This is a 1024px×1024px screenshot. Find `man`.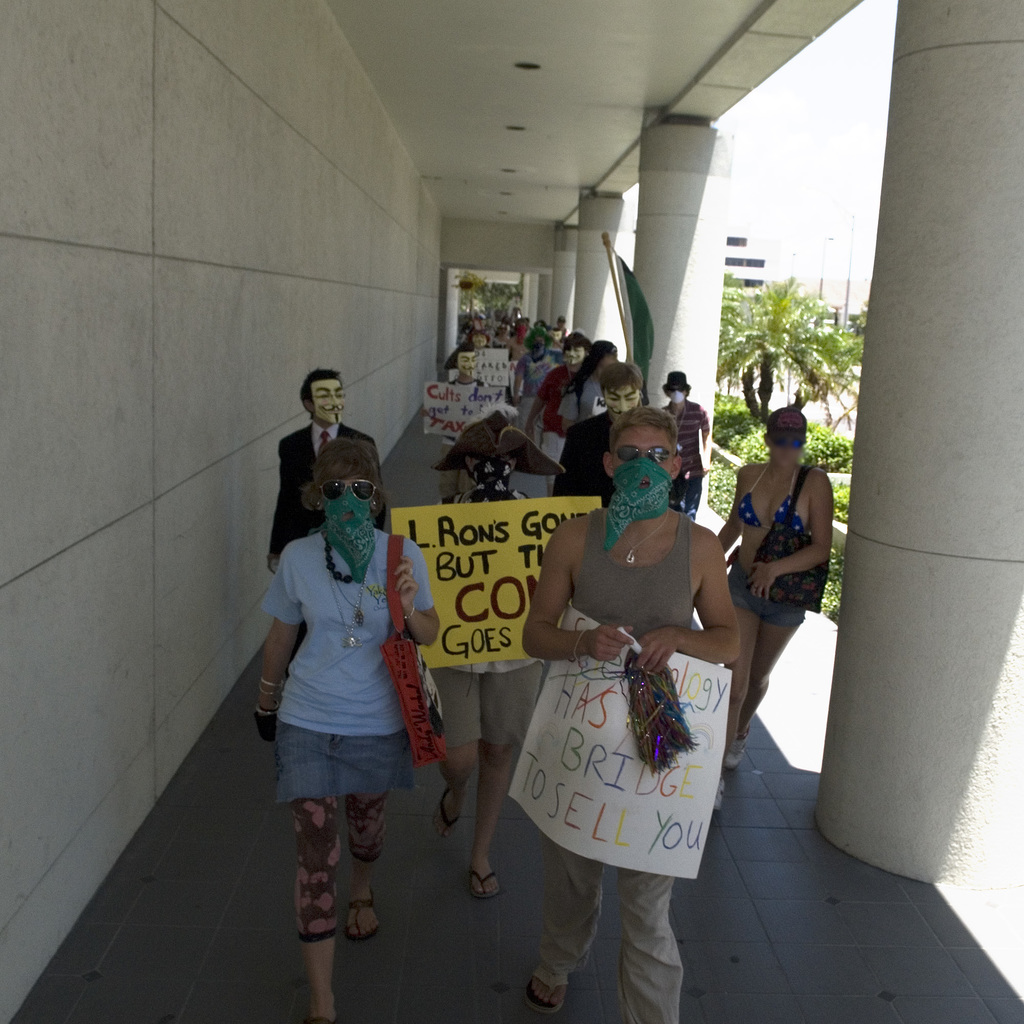
Bounding box: x1=551 y1=358 x2=643 y2=512.
